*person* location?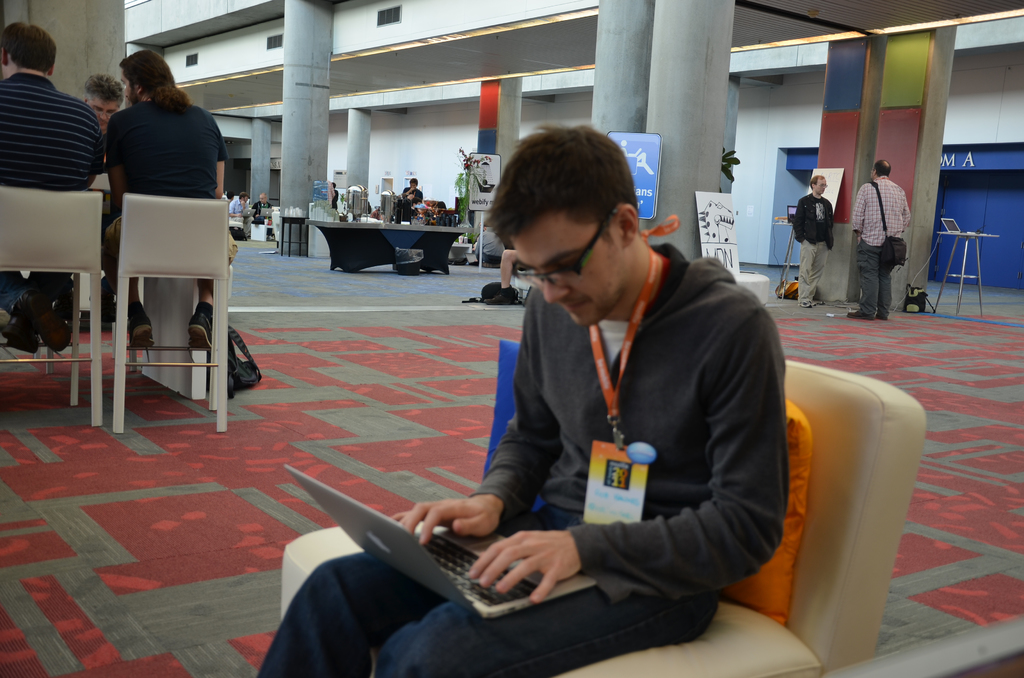
box(99, 49, 229, 351)
